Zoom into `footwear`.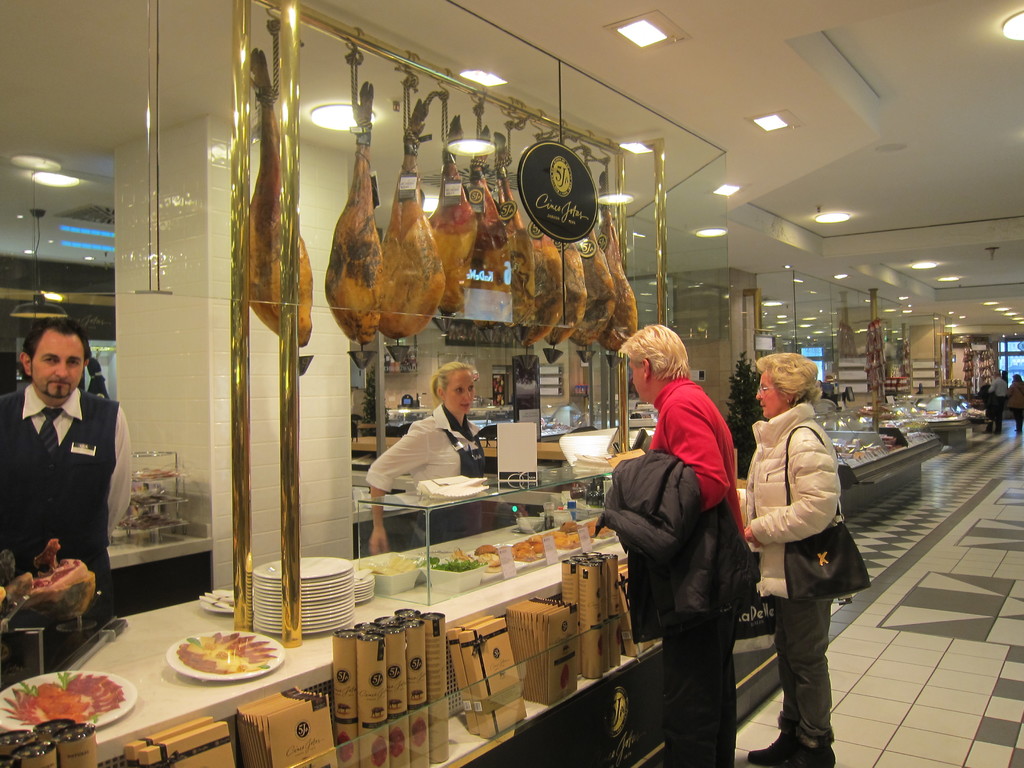
Zoom target: (743, 709, 844, 767).
